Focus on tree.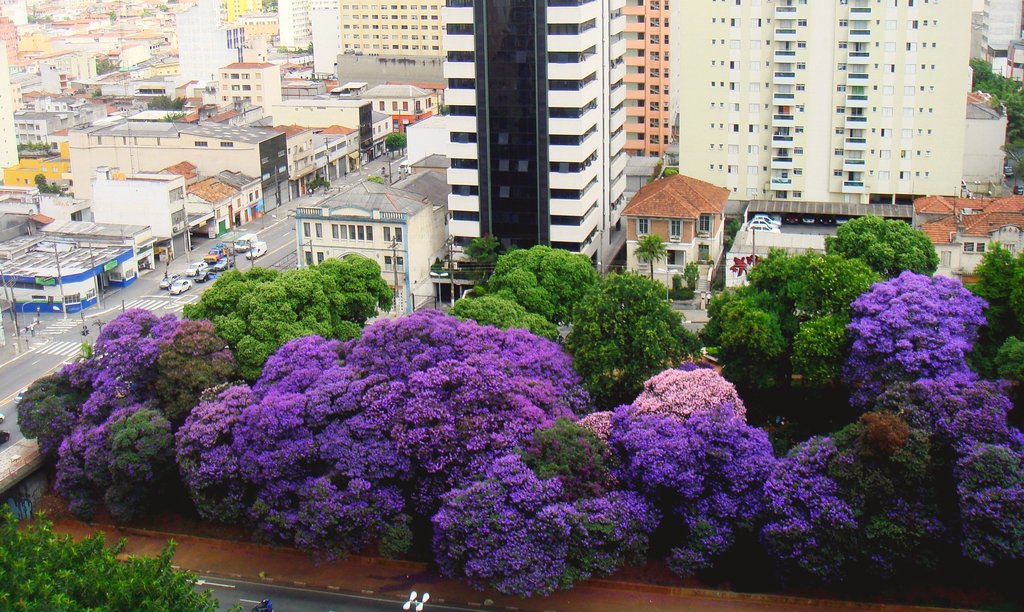
Focused at [x1=632, y1=235, x2=665, y2=284].
